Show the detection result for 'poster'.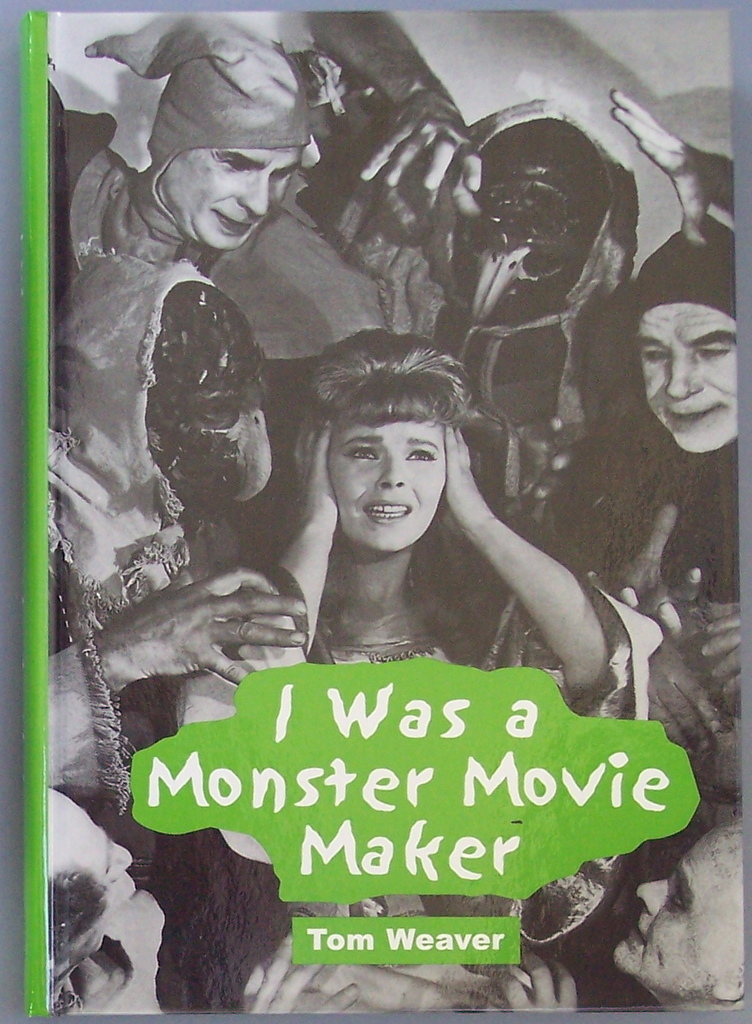
crop(3, 4, 751, 1023).
